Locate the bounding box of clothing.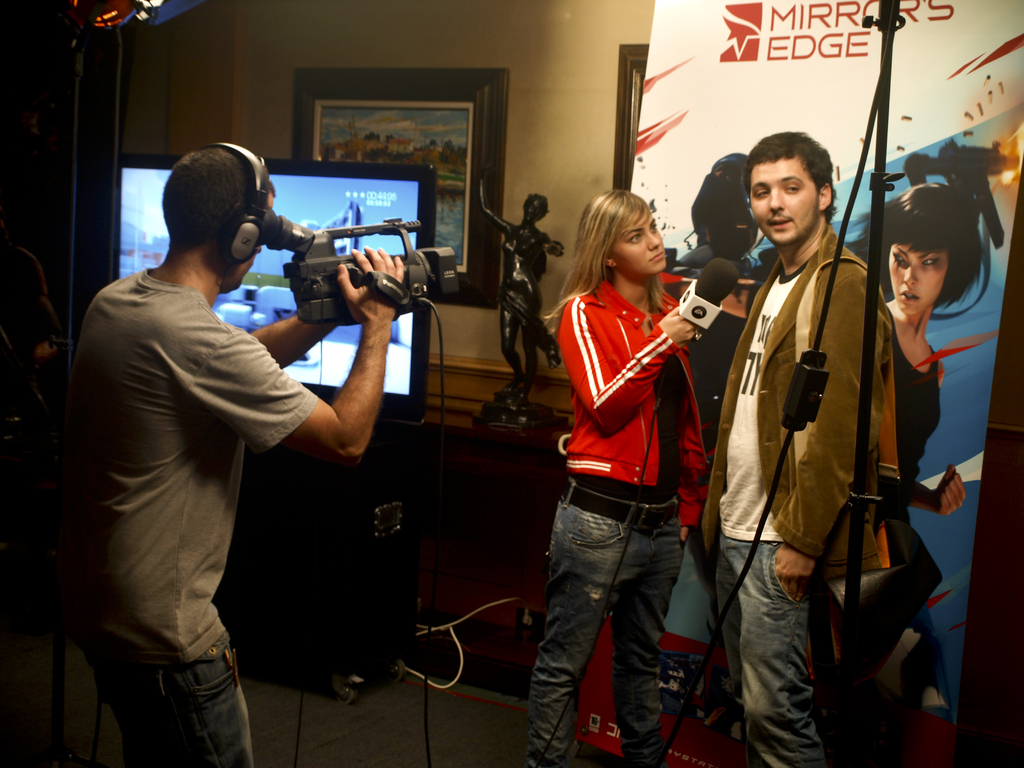
Bounding box: (left=527, top=280, right=710, bottom=767).
